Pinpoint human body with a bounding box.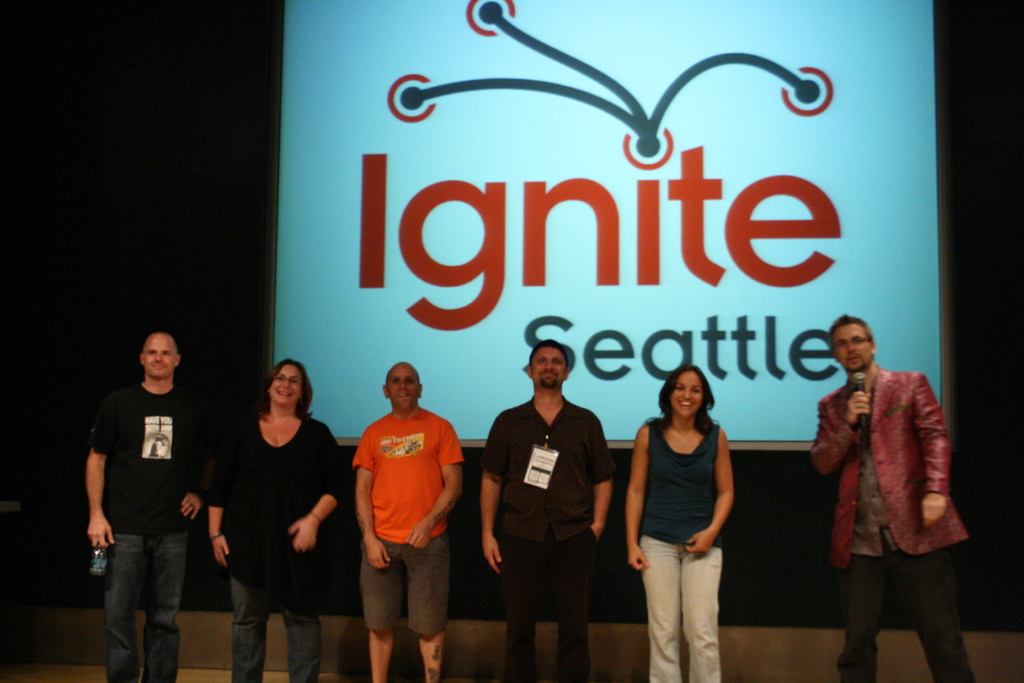
212/364/353/682.
